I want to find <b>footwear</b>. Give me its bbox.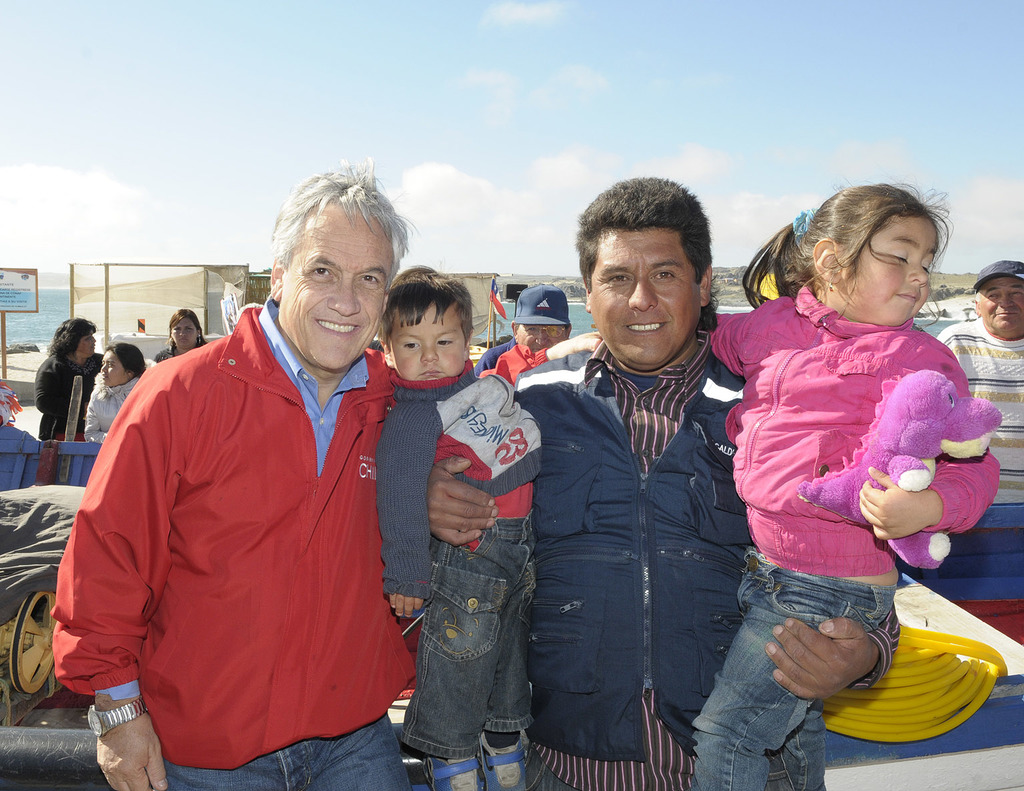
485, 731, 534, 790.
